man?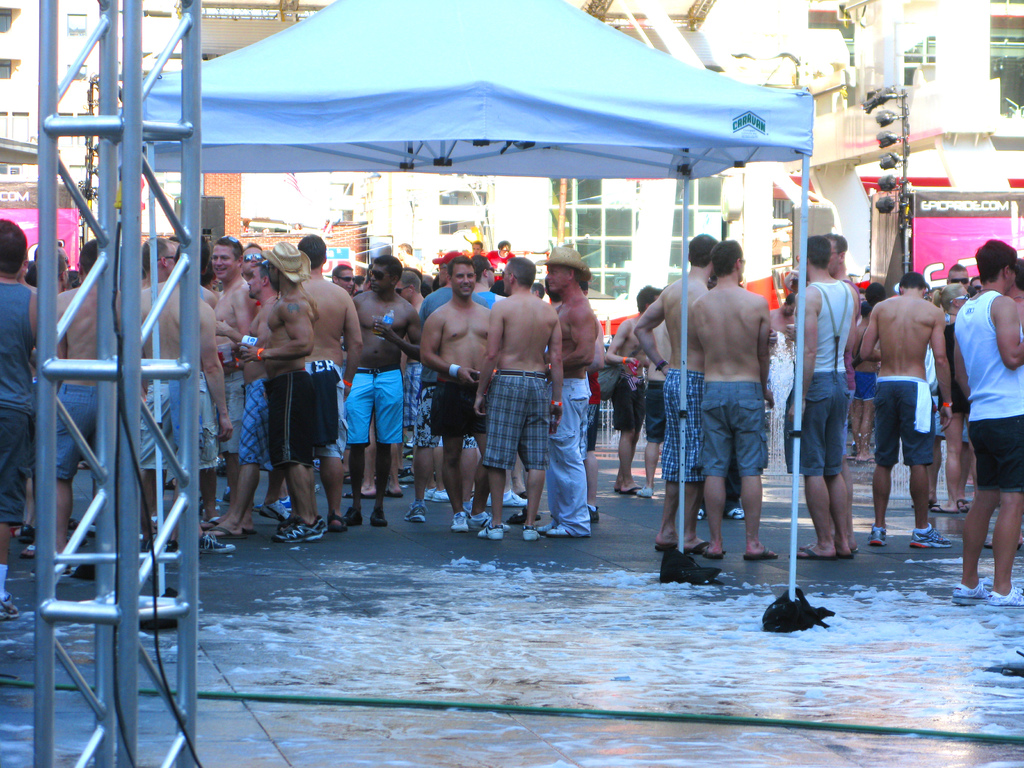
(x1=411, y1=256, x2=495, y2=534)
